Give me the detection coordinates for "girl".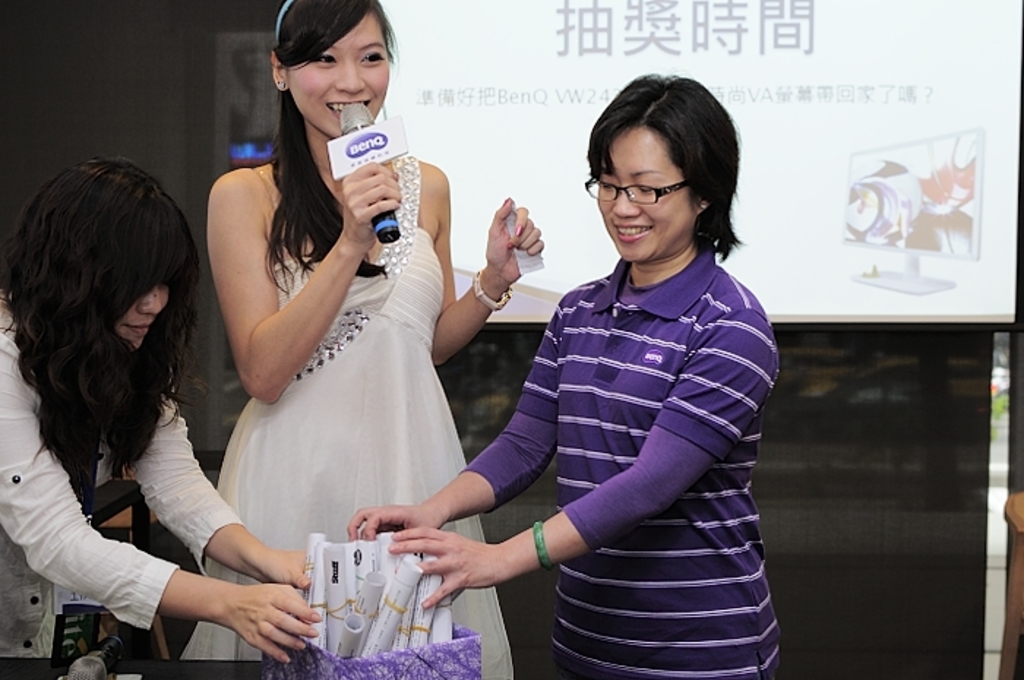
x1=0 y1=155 x2=323 y2=679.
